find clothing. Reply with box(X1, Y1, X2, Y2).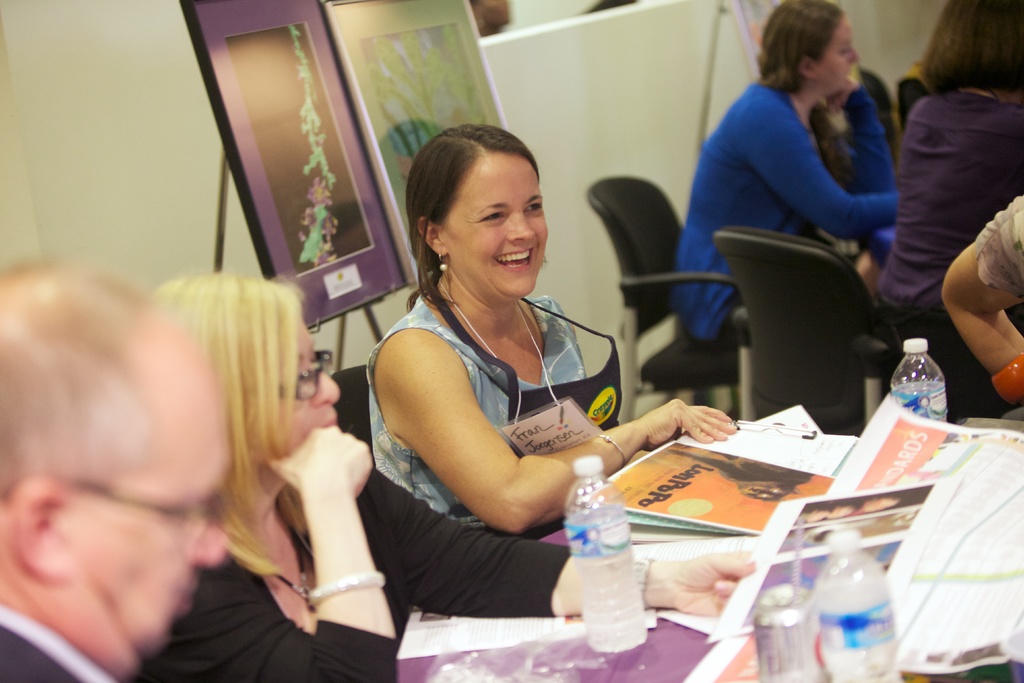
box(154, 456, 582, 682).
